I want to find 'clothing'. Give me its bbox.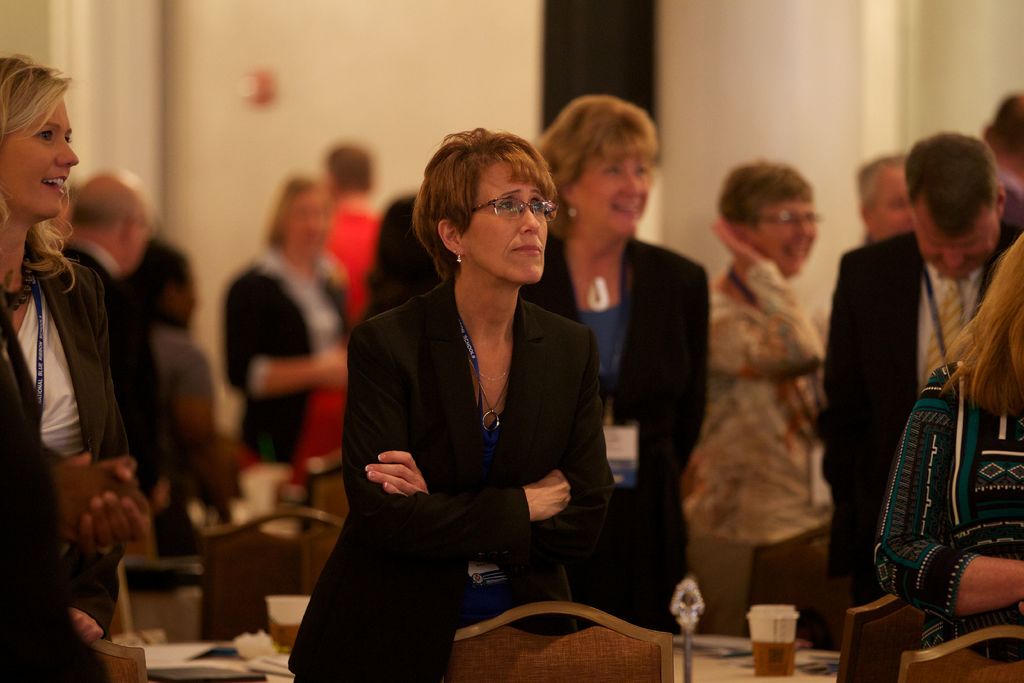
box=[146, 315, 223, 502].
